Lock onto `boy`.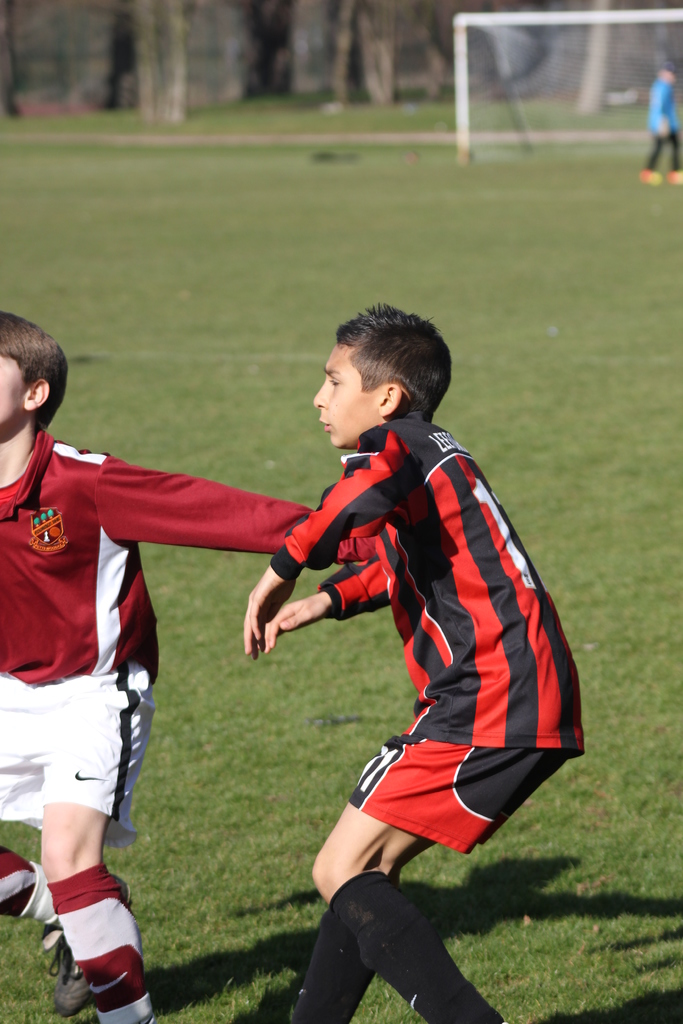
Locked: (0, 310, 377, 1023).
